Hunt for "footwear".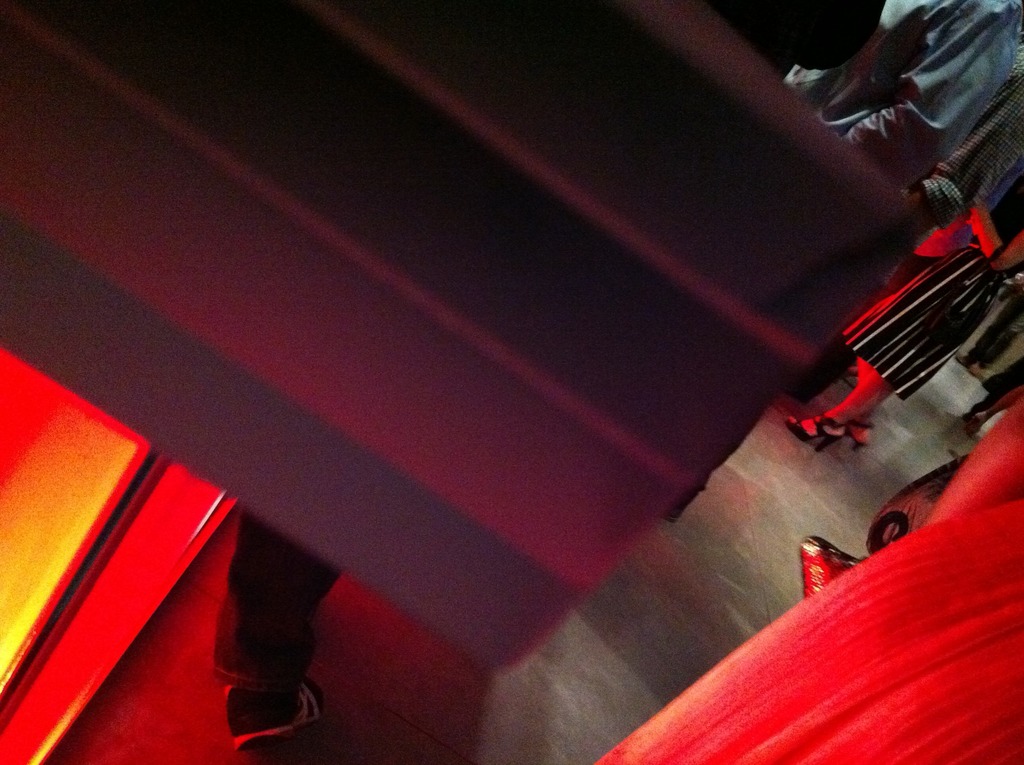
Hunted down at box=[783, 417, 846, 456].
